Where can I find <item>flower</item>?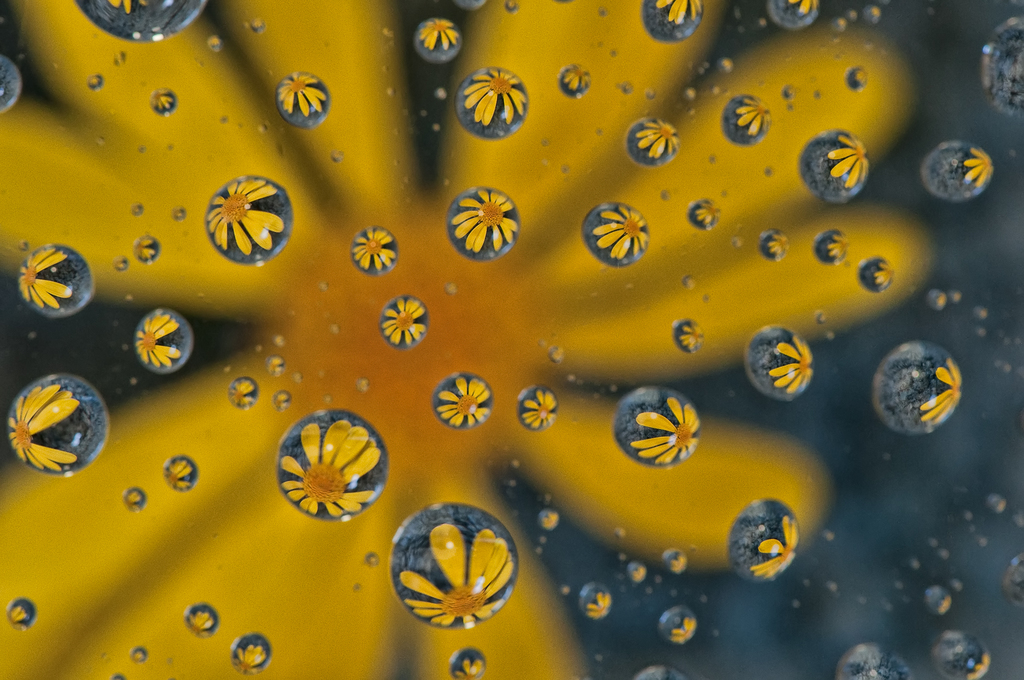
You can find it at pyautogui.locateOnScreen(673, 620, 696, 645).
